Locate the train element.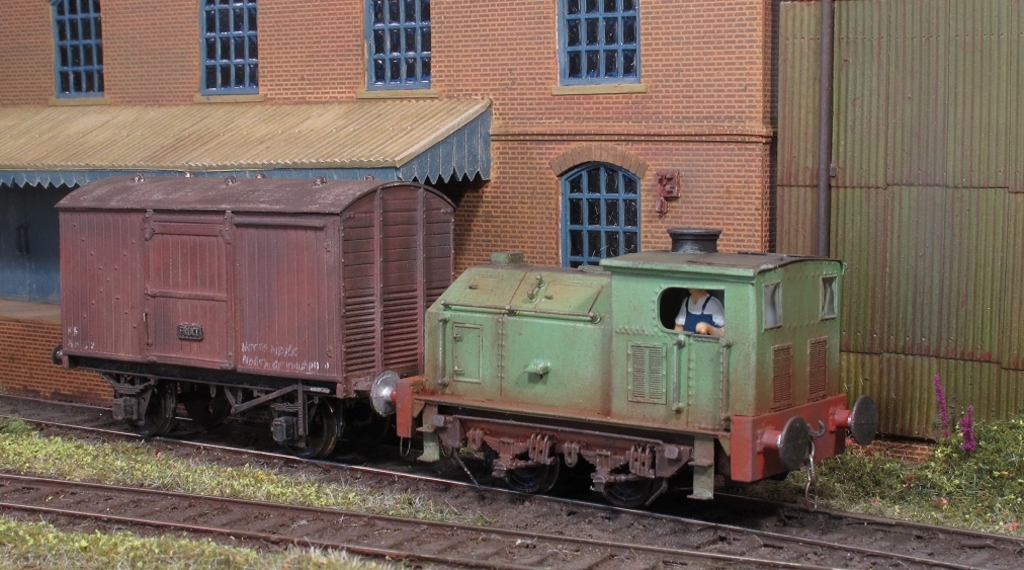
Element bbox: left=51, top=176, right=881, bottom=511.
